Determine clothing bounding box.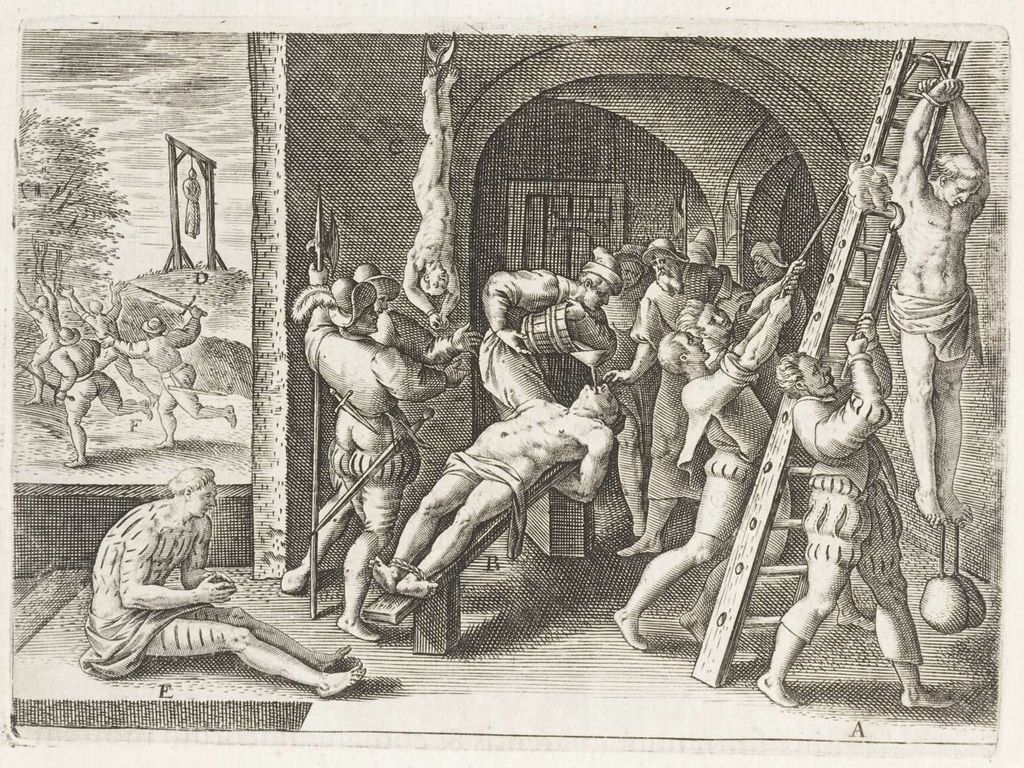
Determined: 778 342 904 690.
